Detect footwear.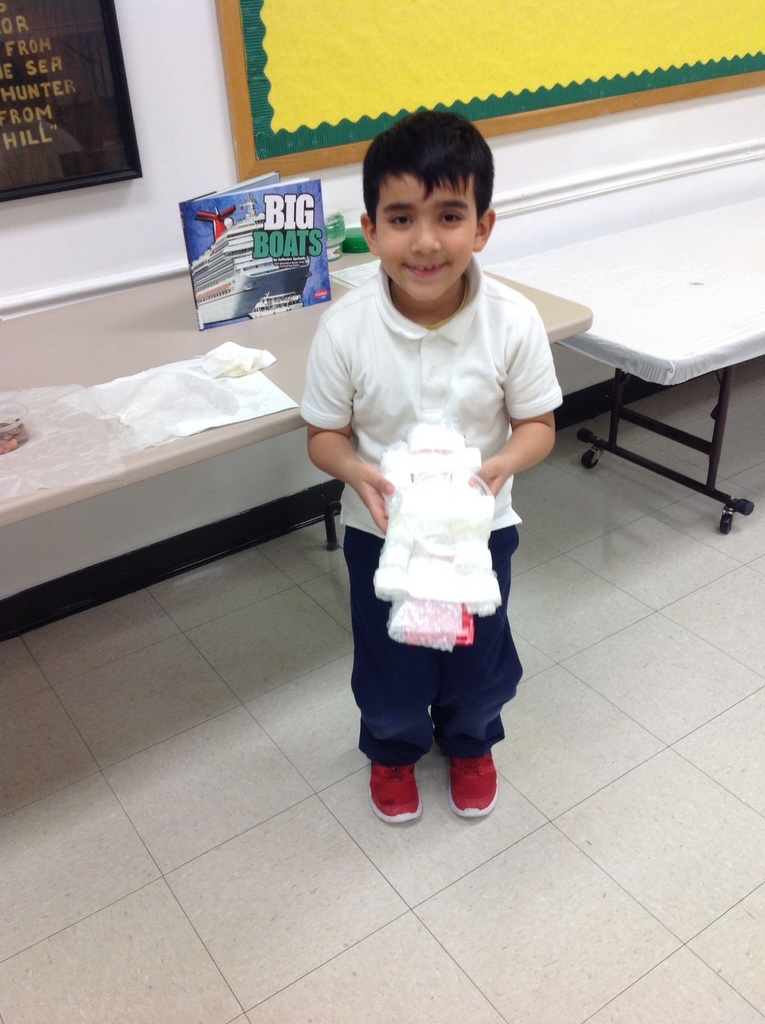
Detected at <region>450, 754, 498, 817</region>.
